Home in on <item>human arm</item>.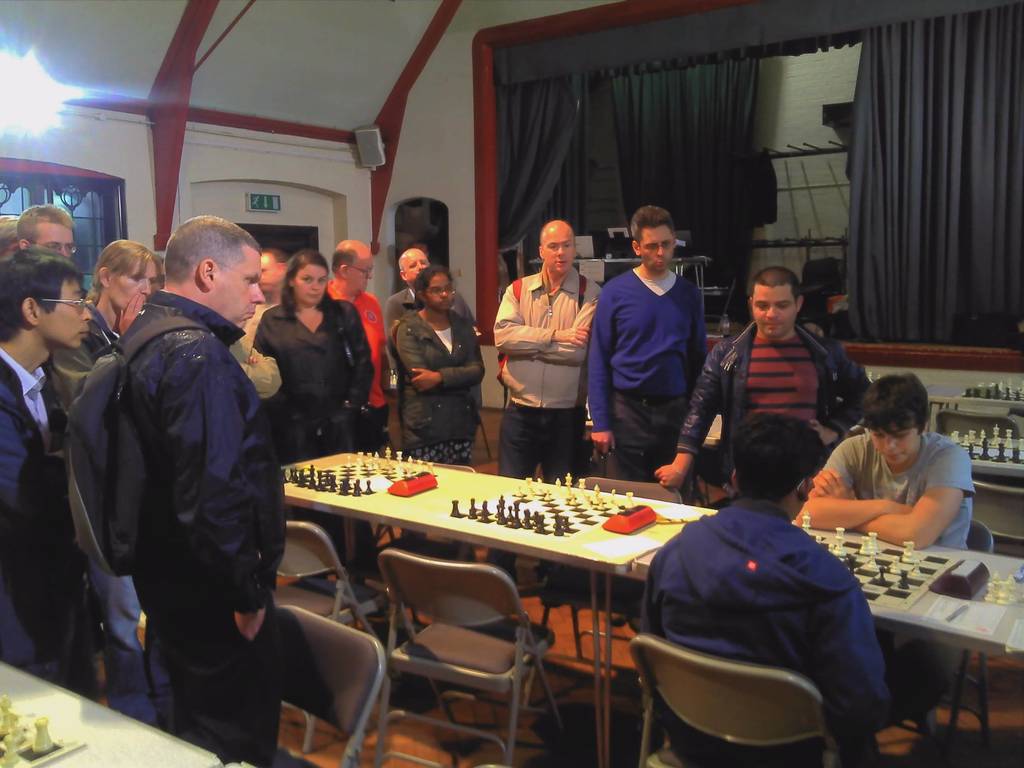
Homed in at box(401, 321, 463, 390).
